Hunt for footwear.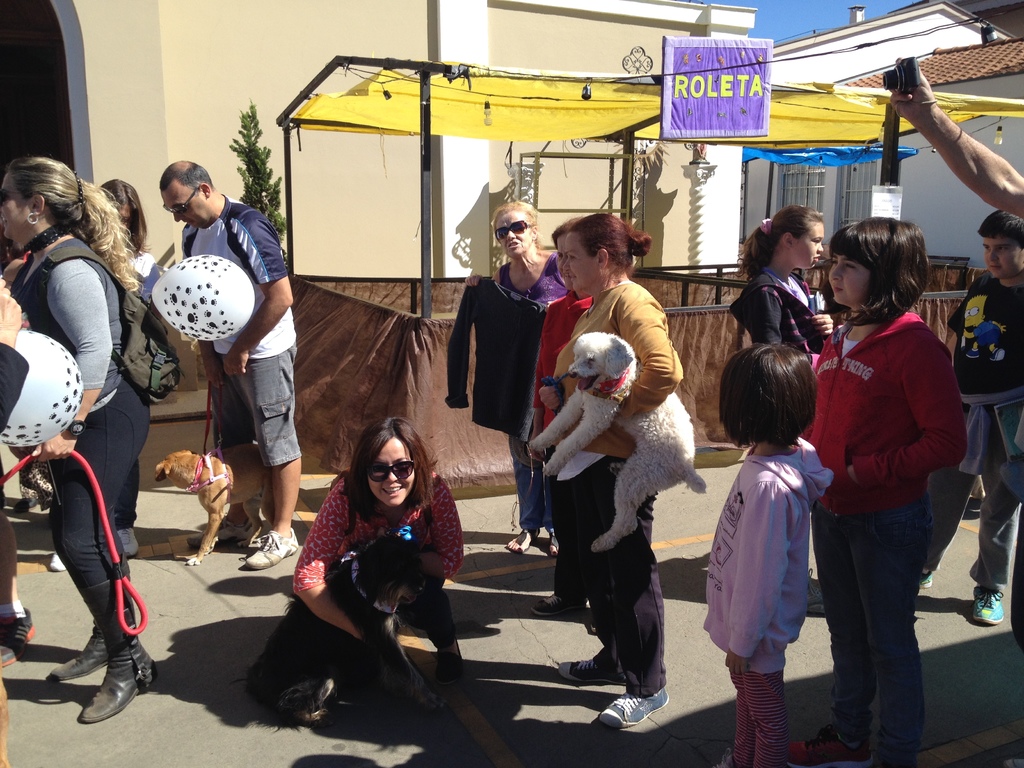
Hunted down at rect(588, 678, 684, 740).
